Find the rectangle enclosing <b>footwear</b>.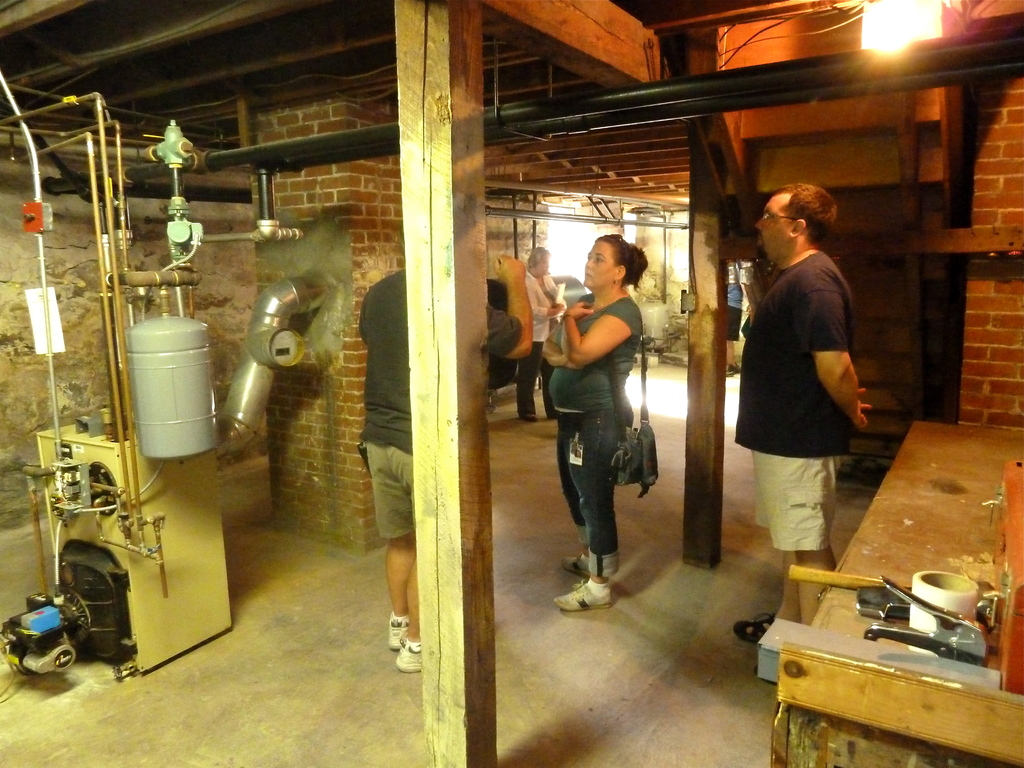
<box>394,637,419,673</box>.
